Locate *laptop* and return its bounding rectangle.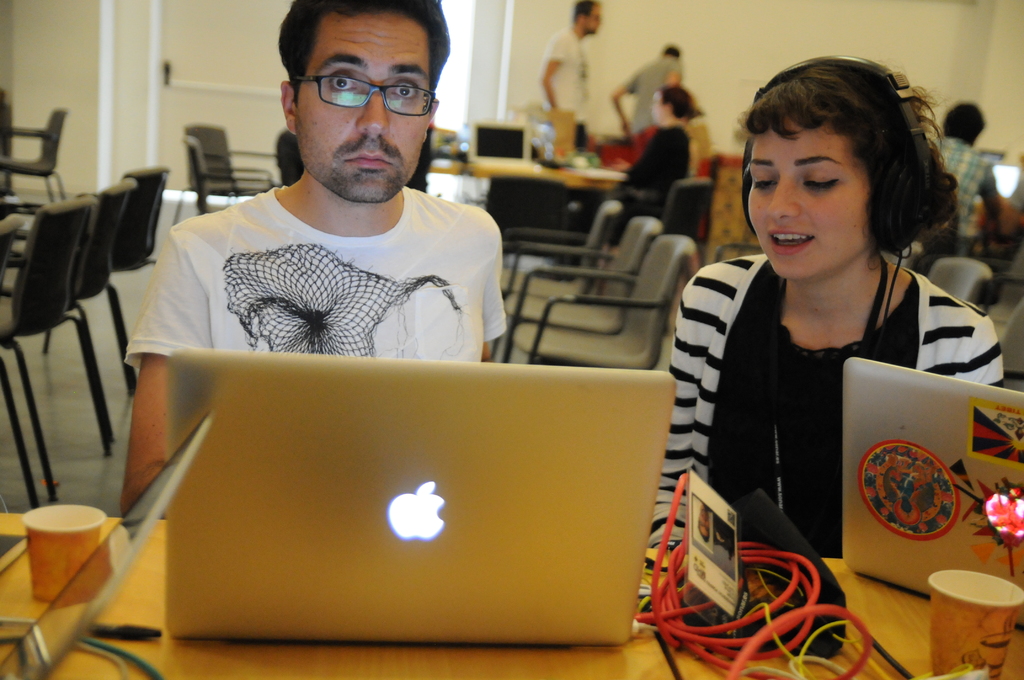
bbox(844, 357, 1023, 629).
